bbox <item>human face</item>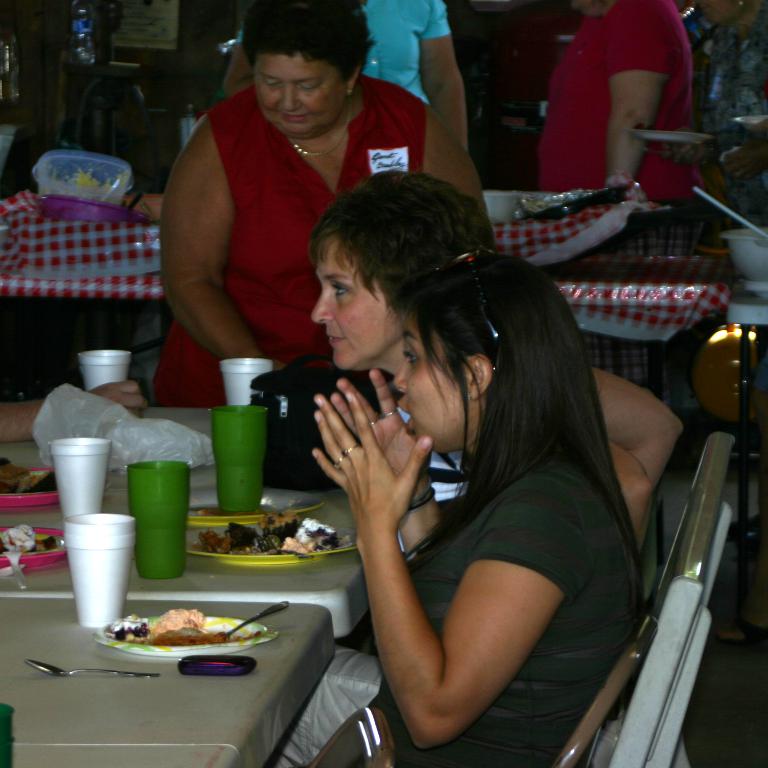
695:0:747:22
